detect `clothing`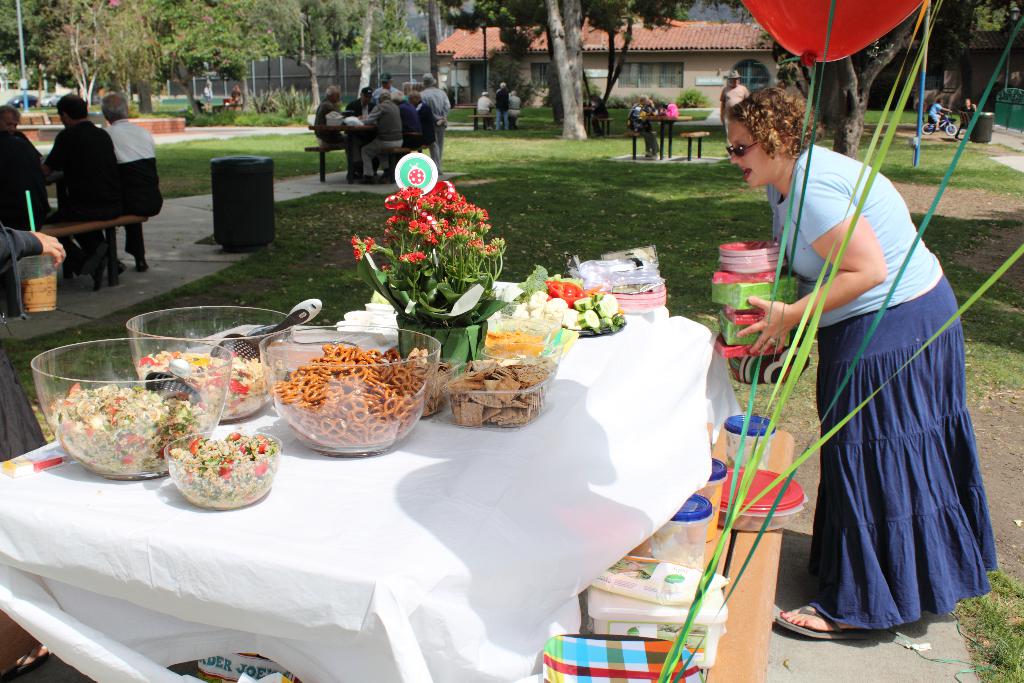
<region>719, 85, 753, 147</region>
